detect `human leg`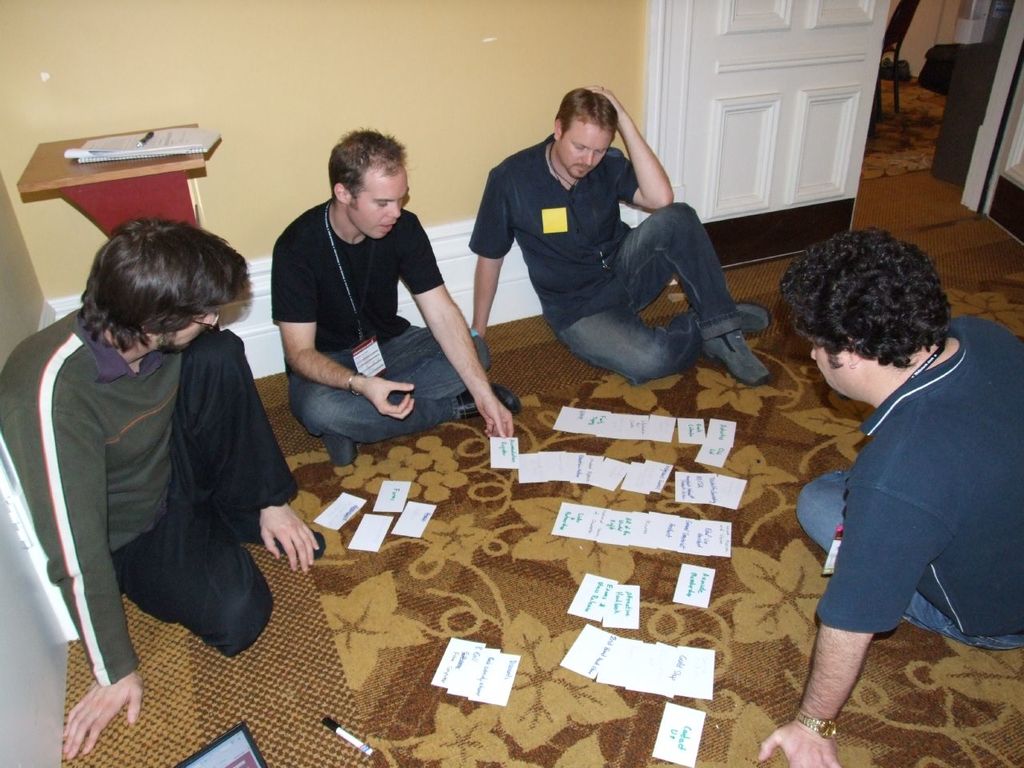
322,322,494,474
